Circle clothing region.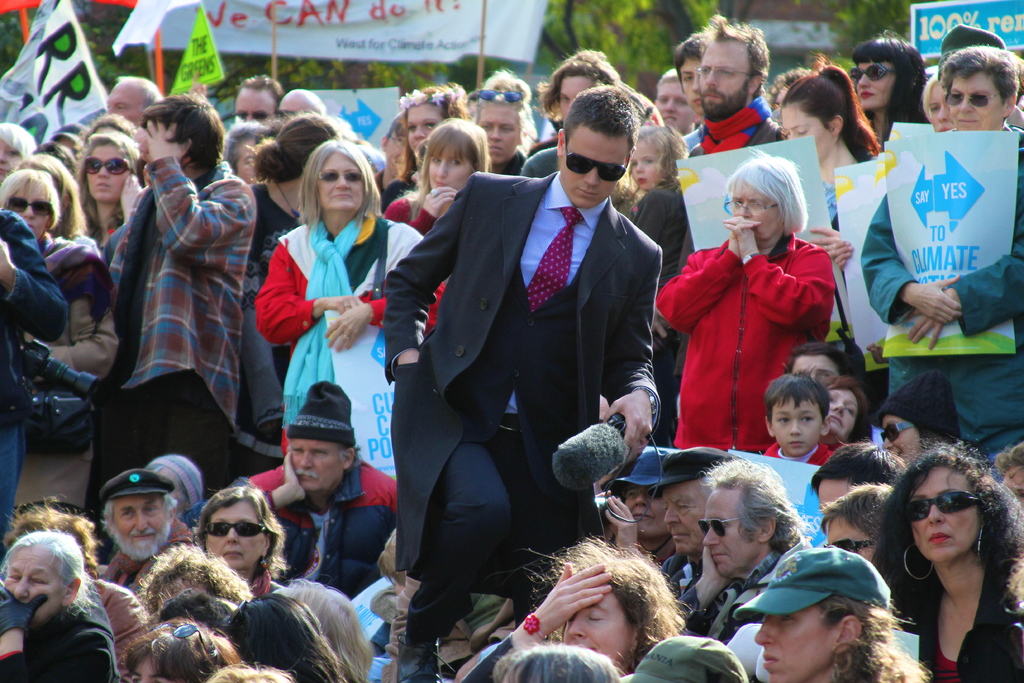
Region: (67,146,258,503).
